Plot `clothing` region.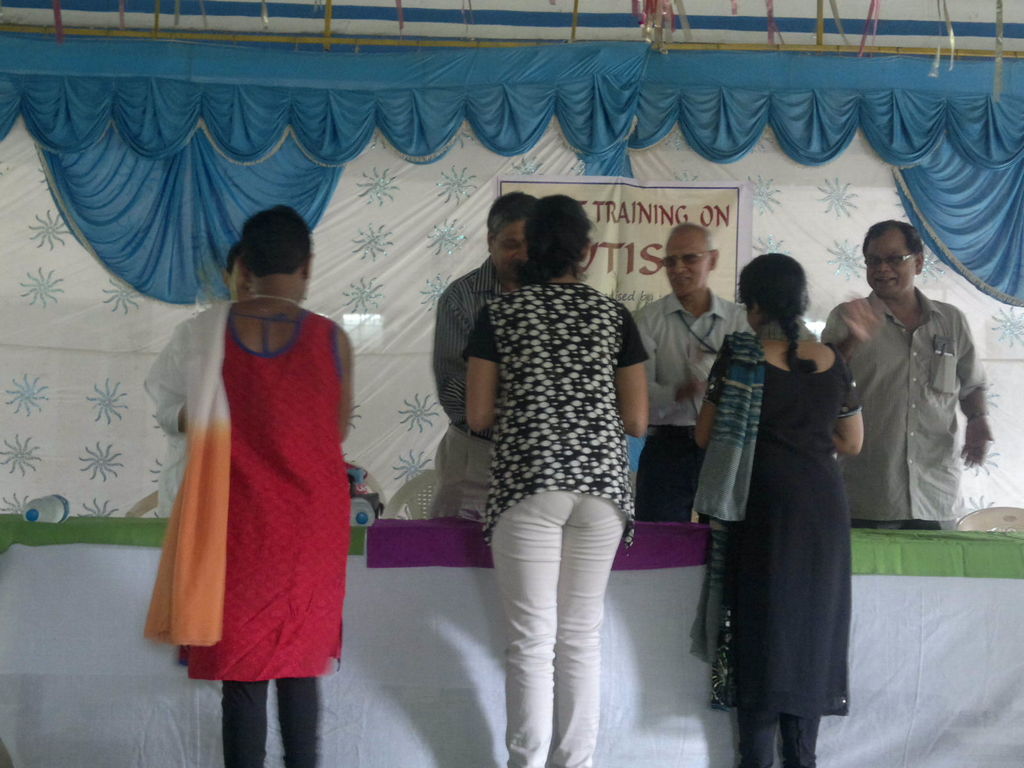
Plotted at left=431, top=259, right=493, bottom=523.
